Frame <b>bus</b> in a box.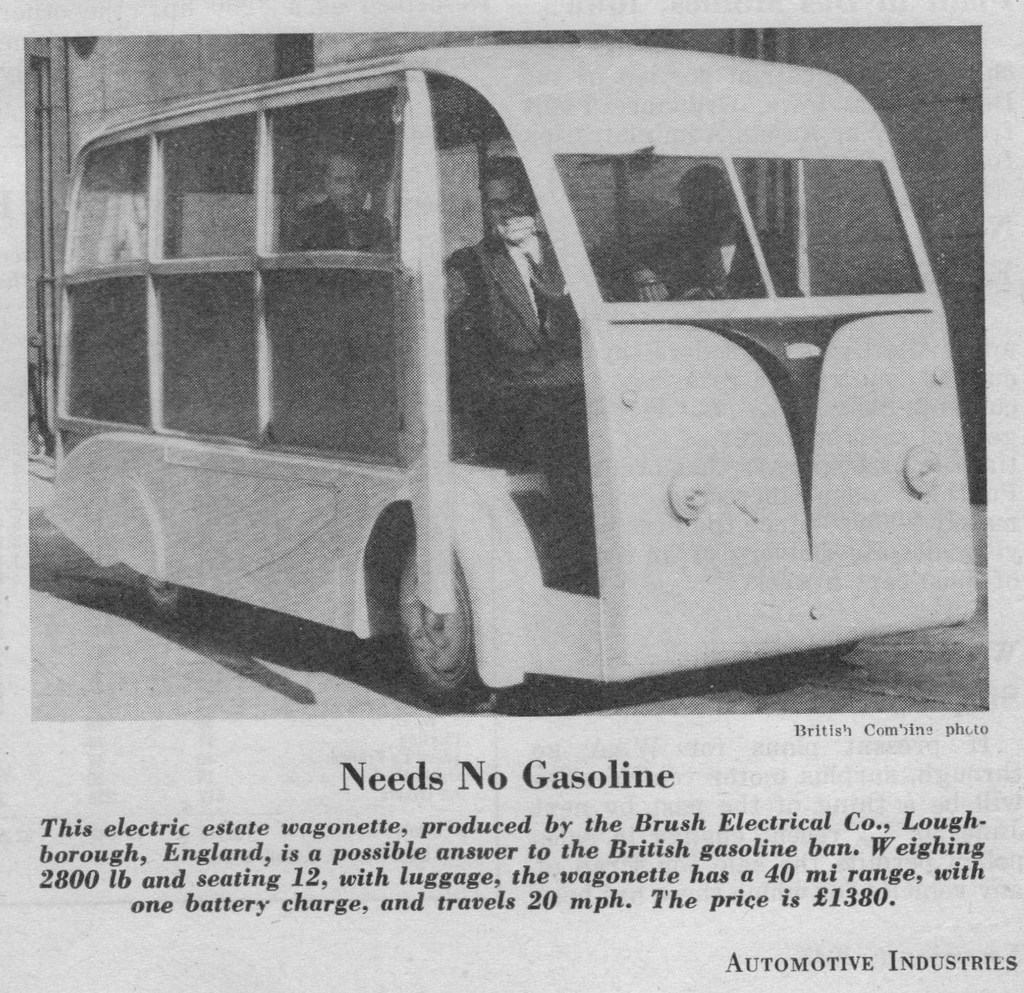
region(45, 39, 976, 704).
